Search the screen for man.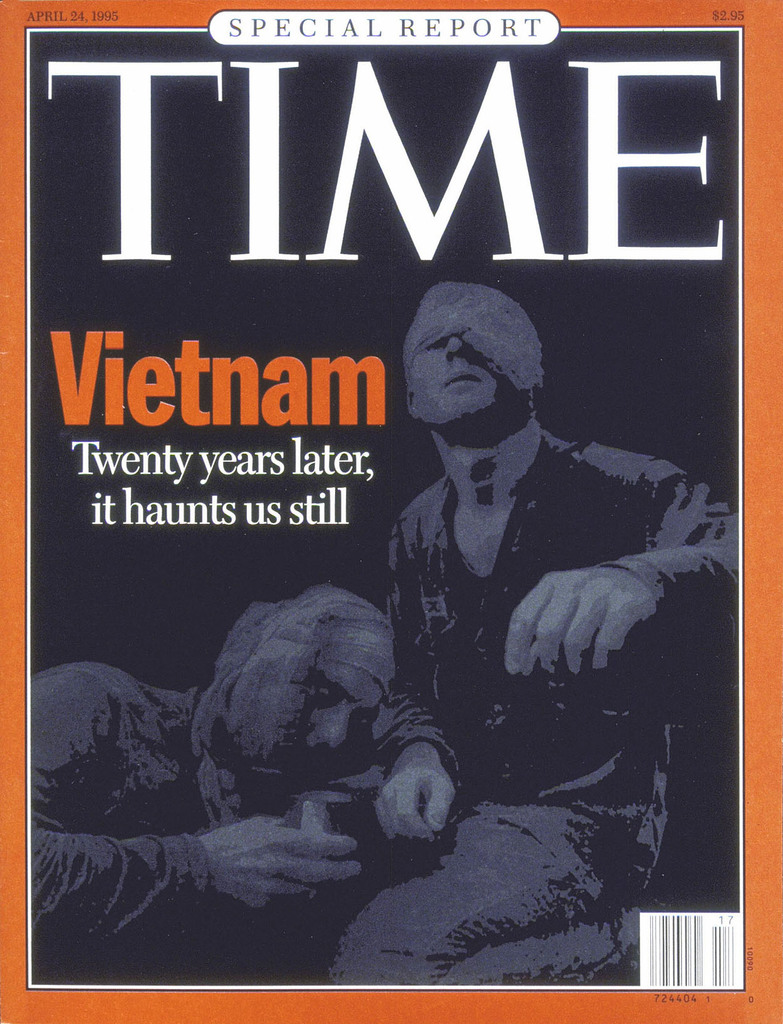
Found at 38/632/521/950.
